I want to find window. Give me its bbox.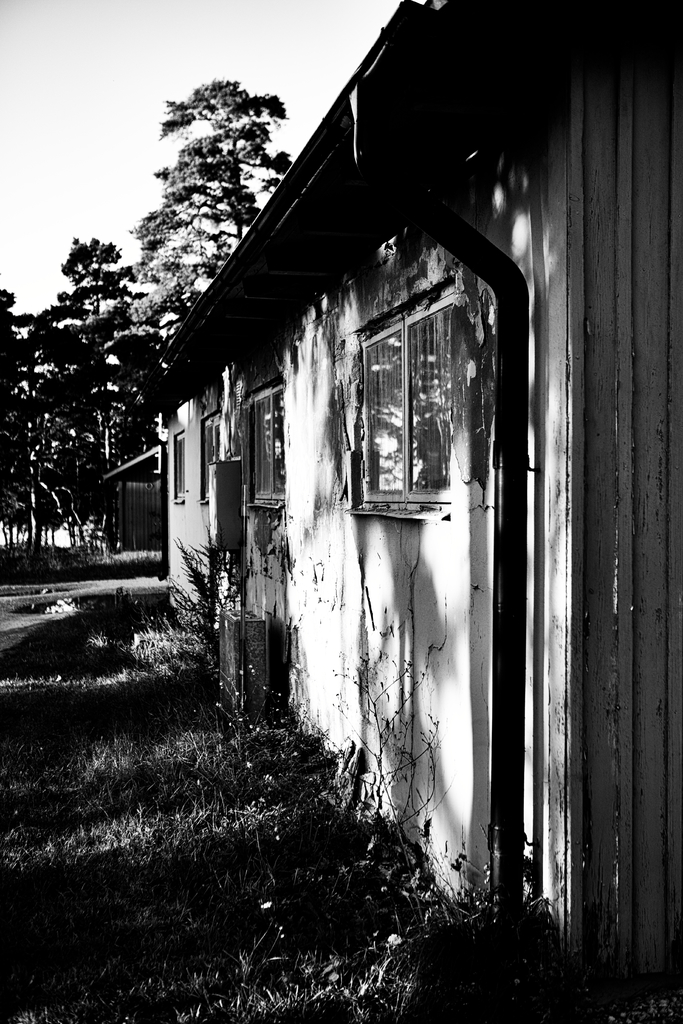
region(346, 280, 456, 509).
